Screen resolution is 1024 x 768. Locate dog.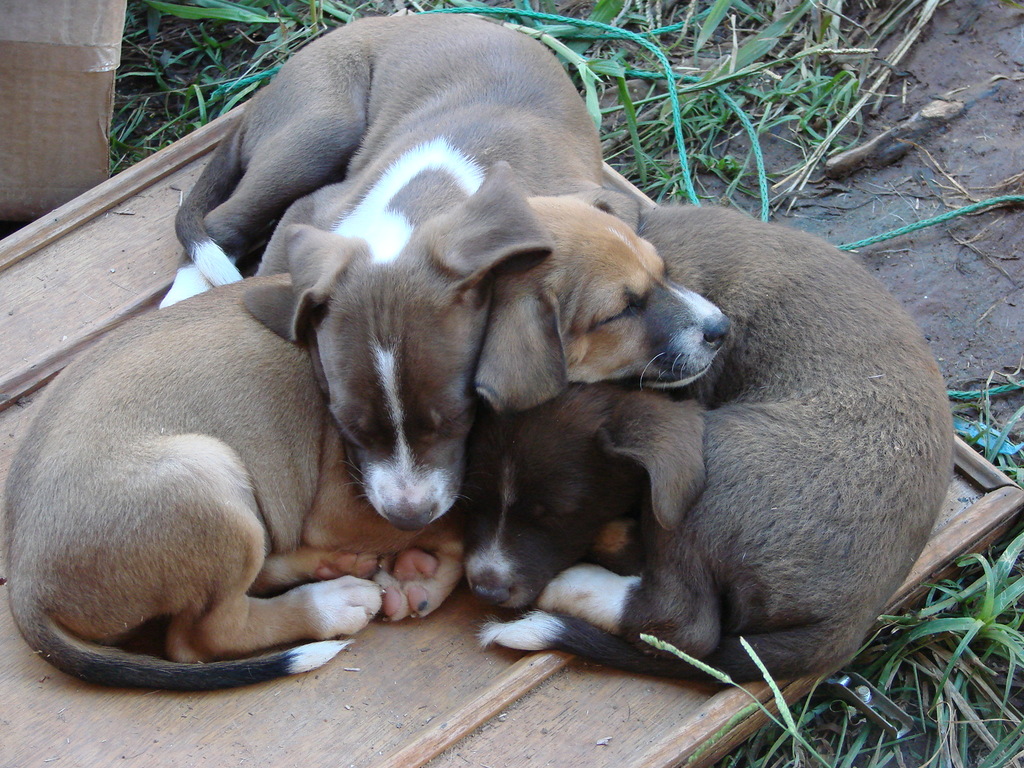
<region>162, 16, 602, 534</region>.
